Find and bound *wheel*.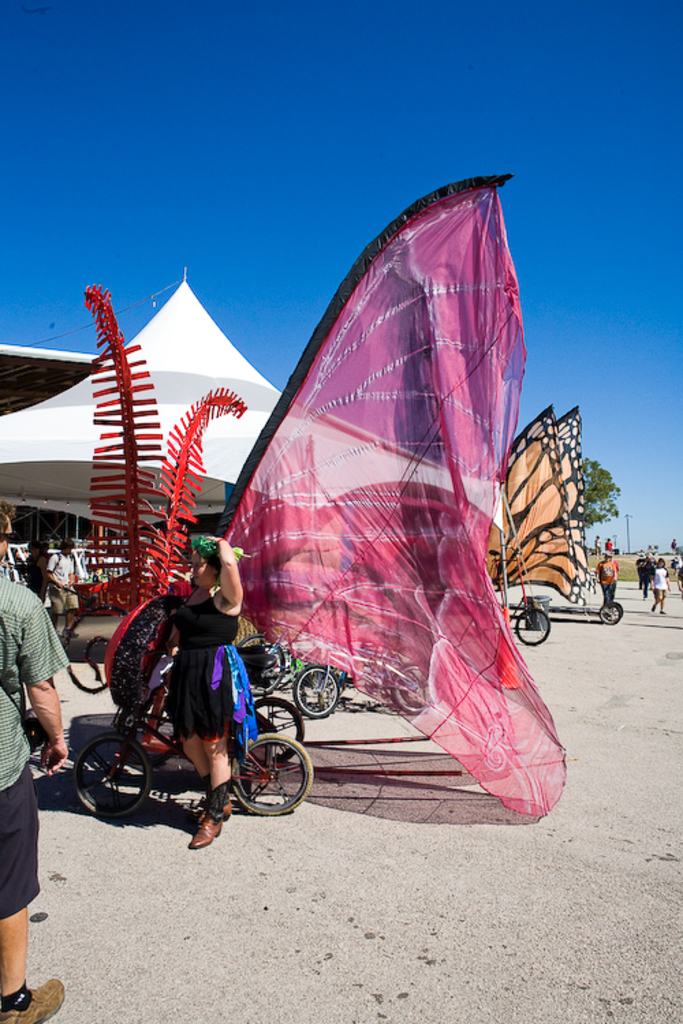
Bound: bbox(515, 608, 549, 644).
